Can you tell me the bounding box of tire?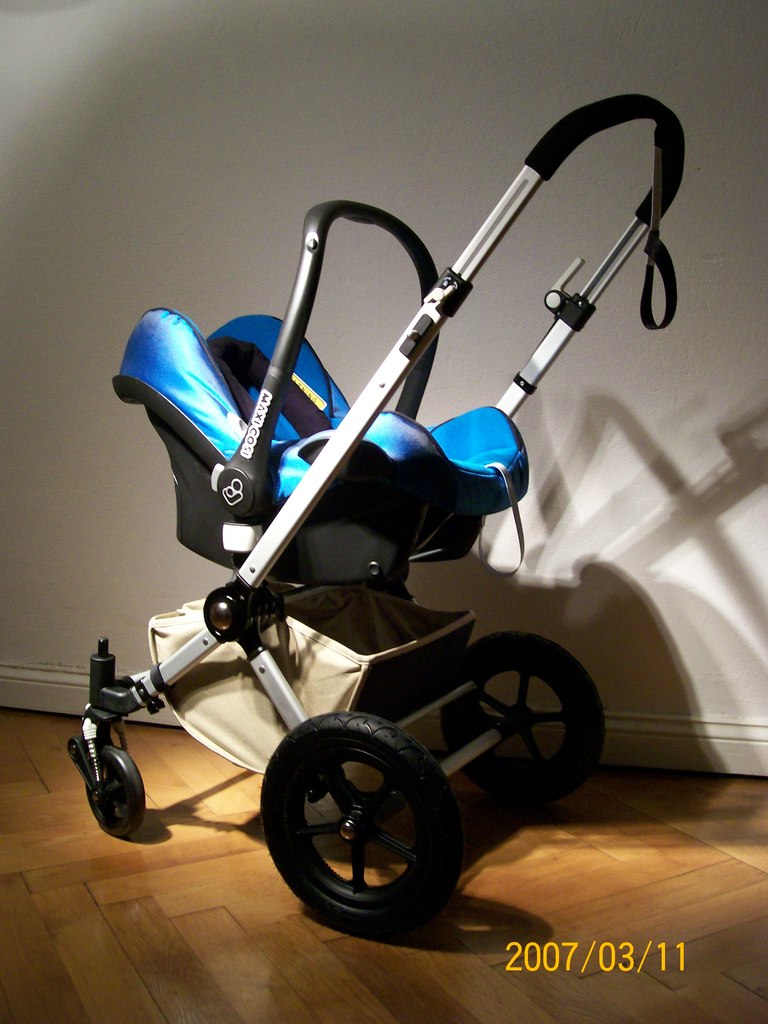
[261, 708, 465, 923].
